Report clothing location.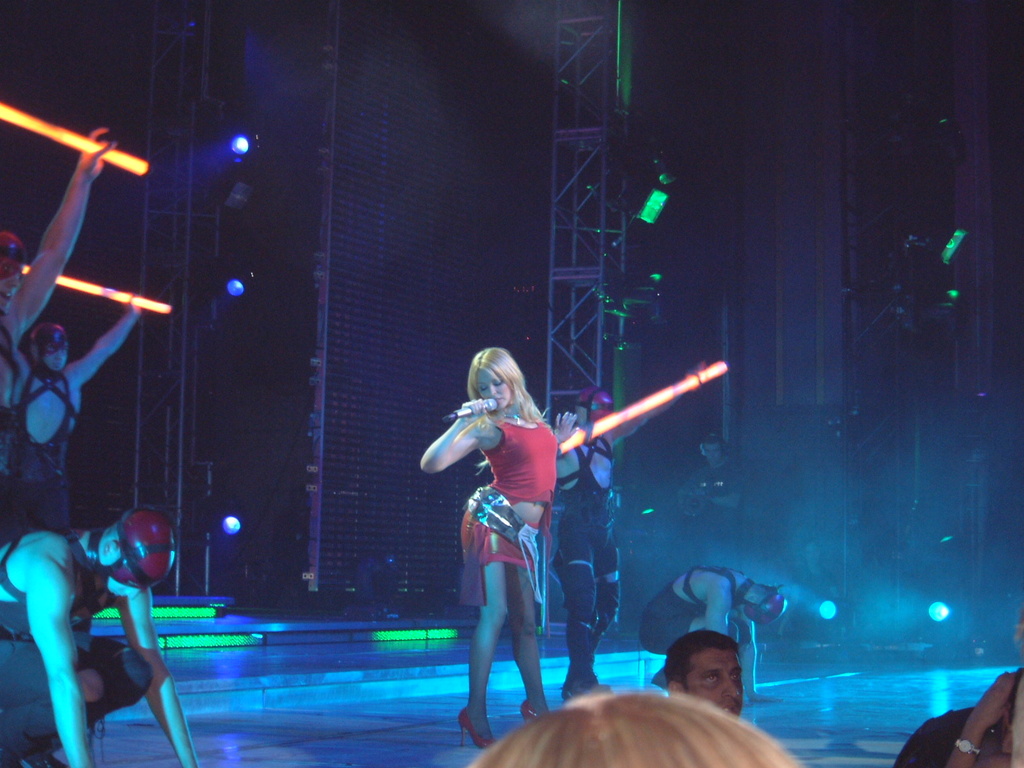
Report: 563, 404, 635, 678.
